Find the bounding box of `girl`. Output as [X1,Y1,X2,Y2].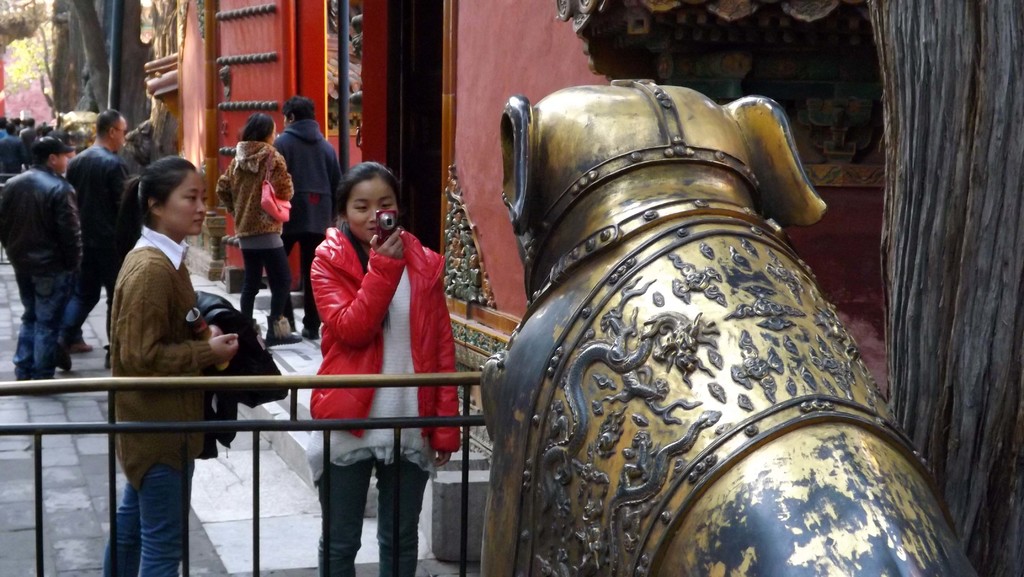
[308,154,463,576].
